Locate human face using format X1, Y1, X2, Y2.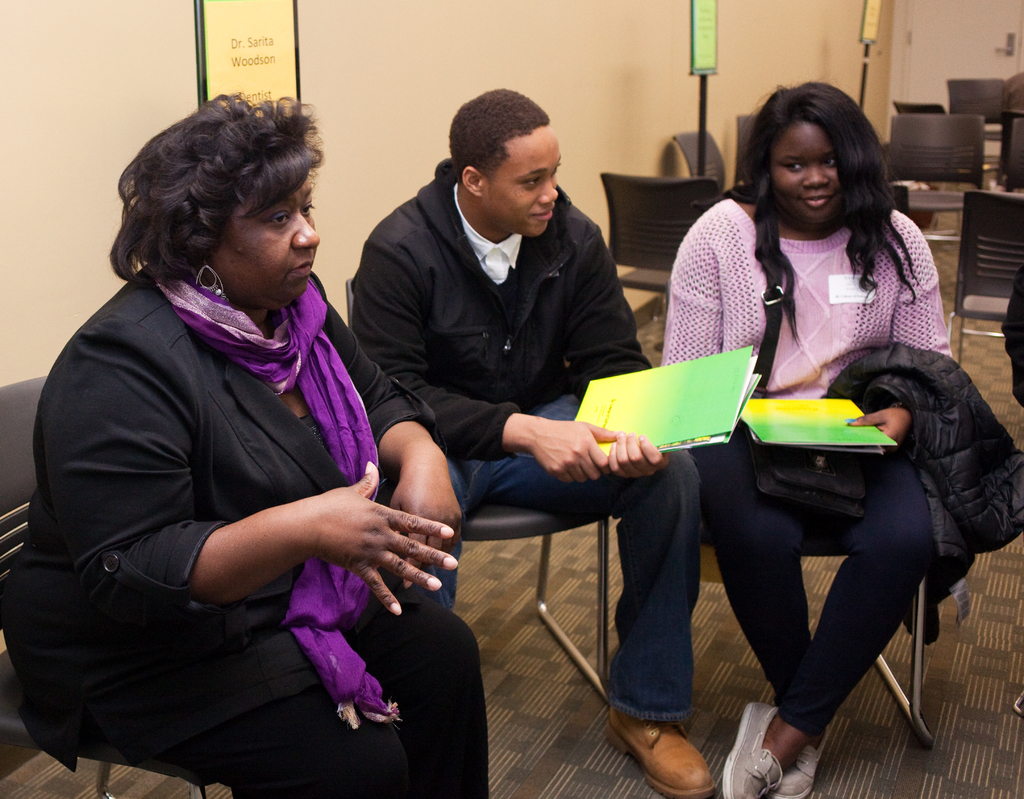
476, 123, 557, 234.
